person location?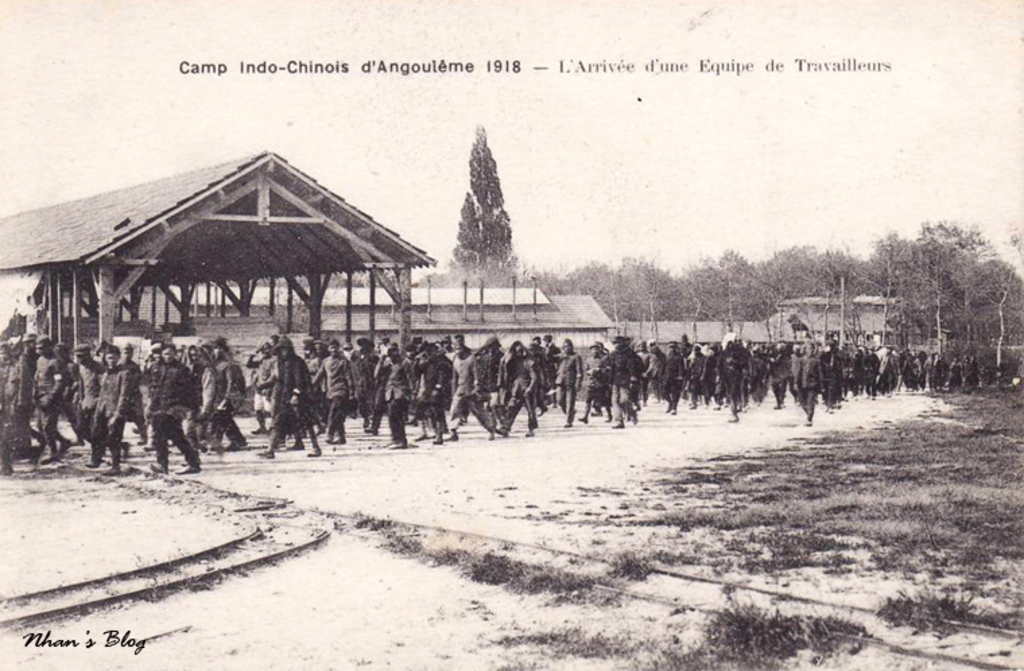
[703, 338, 719, 389]
